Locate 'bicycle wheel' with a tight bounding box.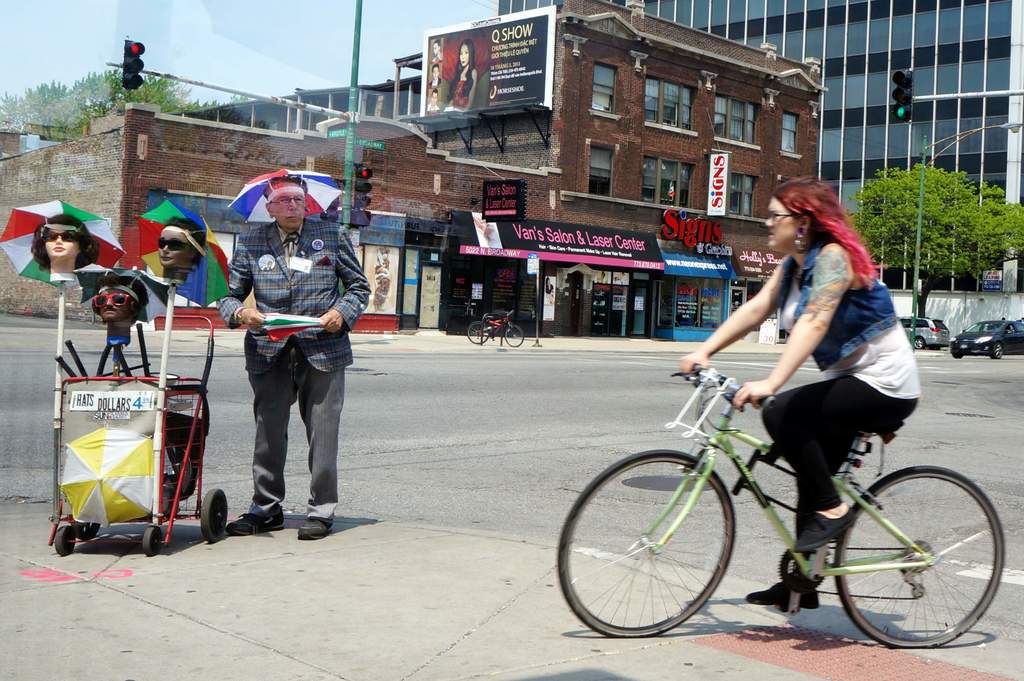
<bbox>556, 451, 735, 639</bbox>.
